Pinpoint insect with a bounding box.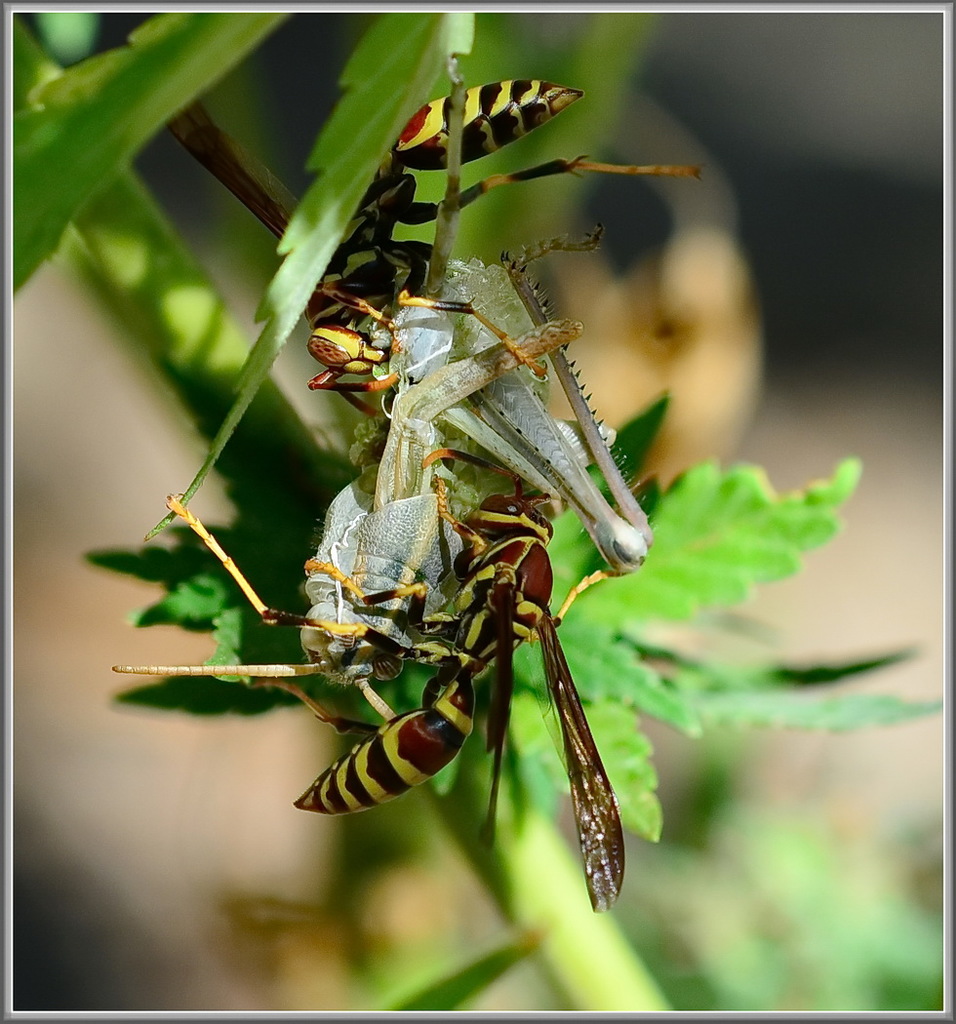
crop(168, 445, 630, 911).
